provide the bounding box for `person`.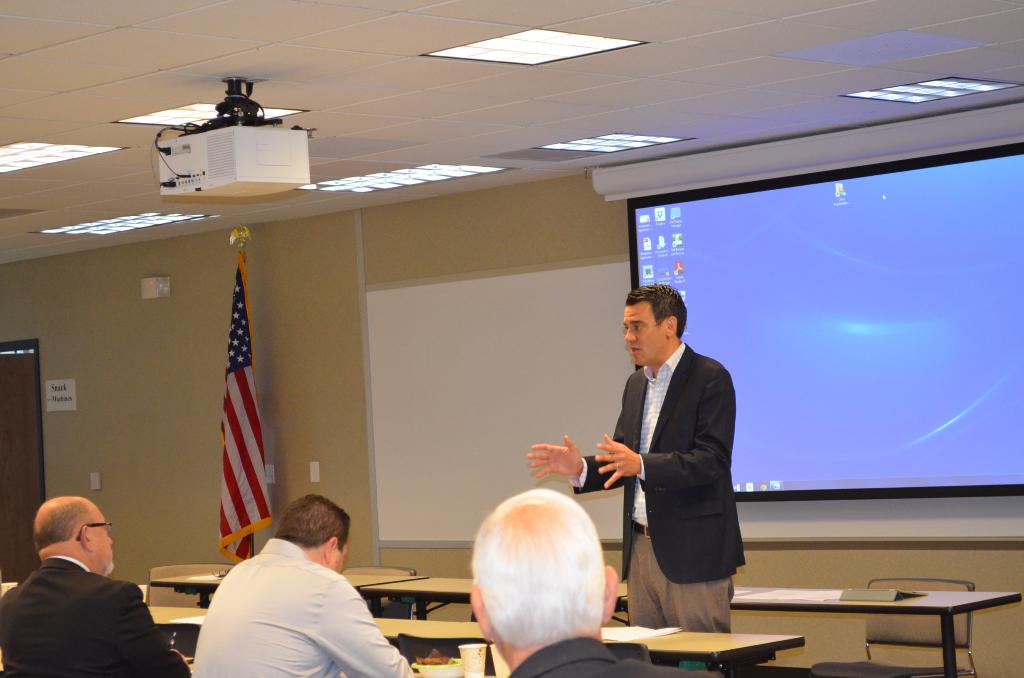
[520,281,744,634].
